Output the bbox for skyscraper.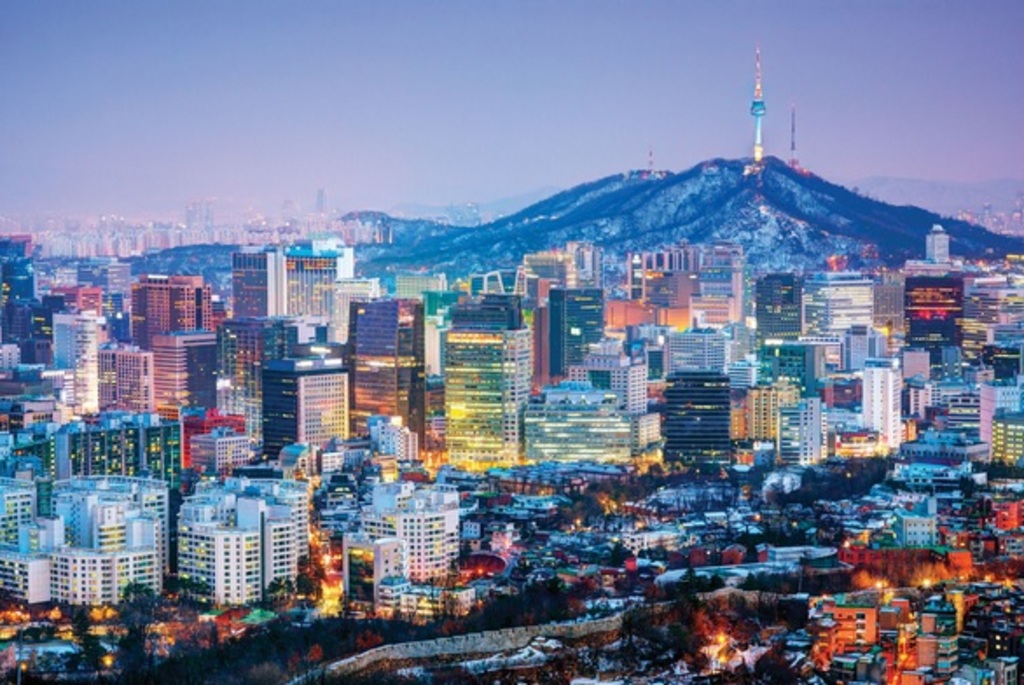
left=917, top=218, right=949, bottom=266.
